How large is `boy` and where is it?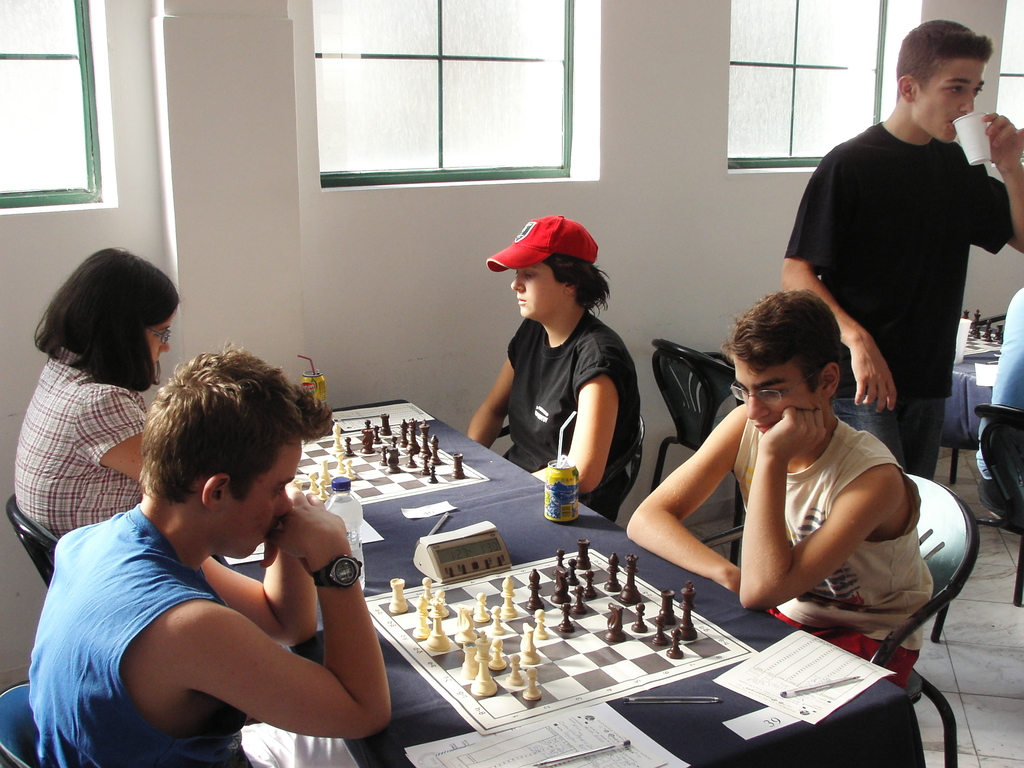
Bounding box: (623,291,937,693).
